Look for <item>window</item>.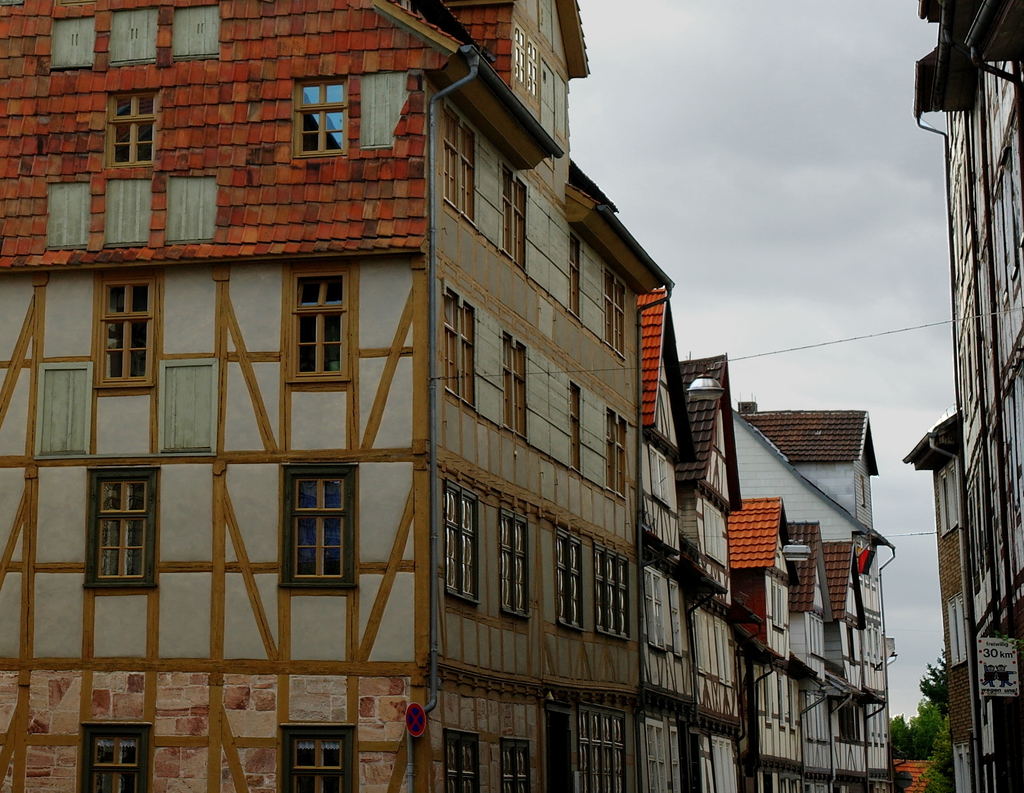
Found: bbox=[169, 4, 223, 65].
